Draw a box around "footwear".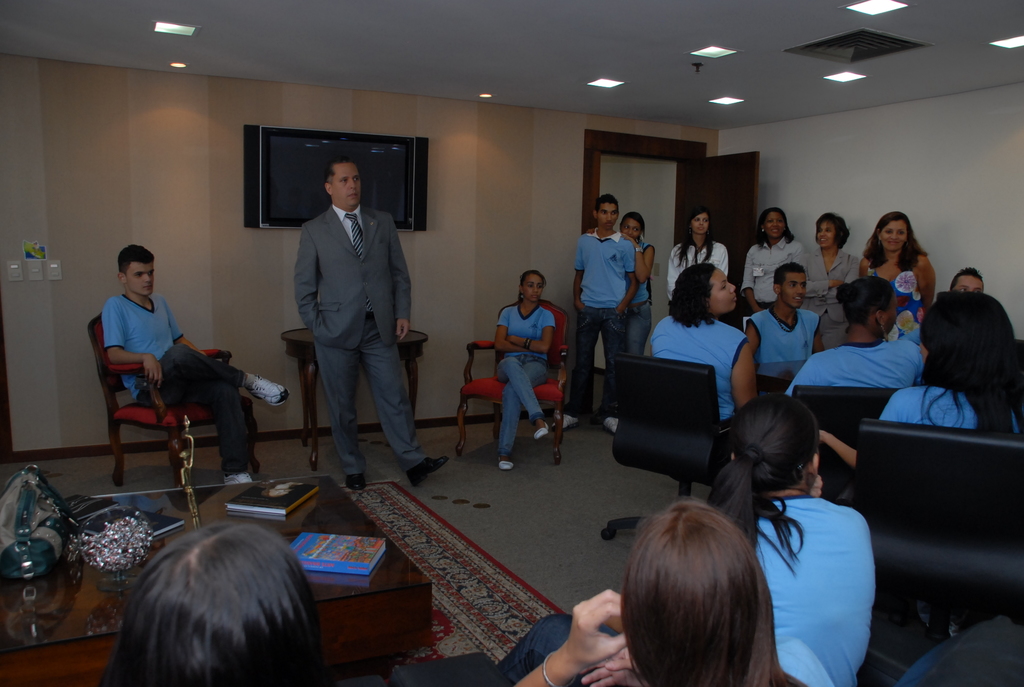
(531,420,550,438).
